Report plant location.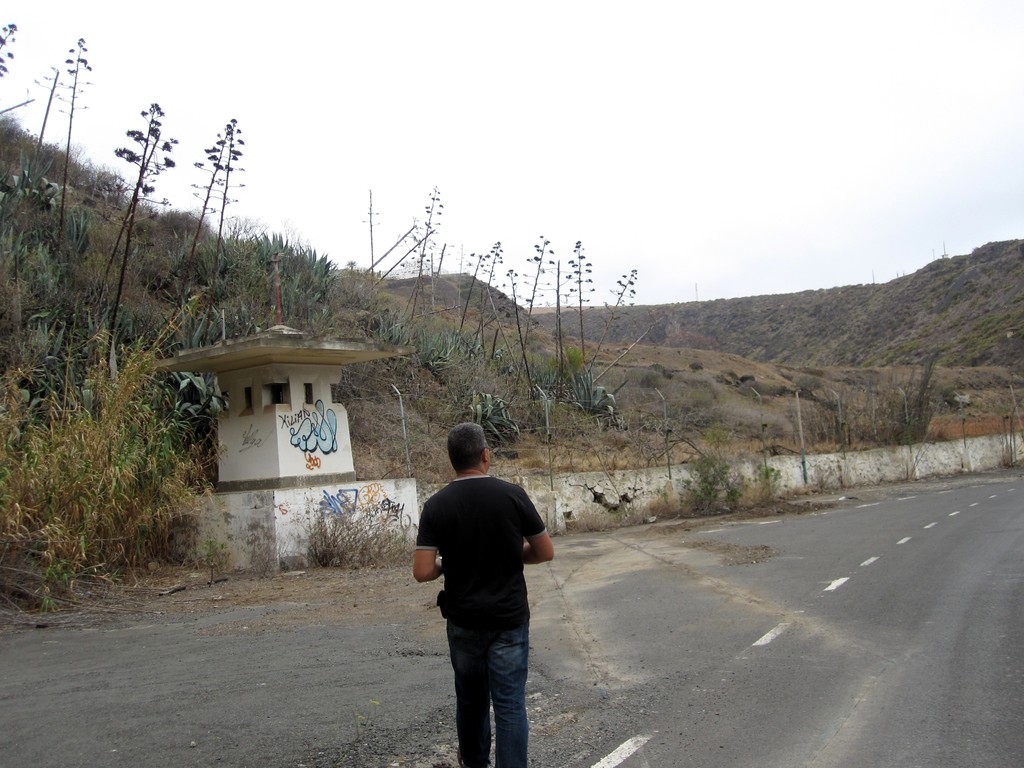
Report: left=707, top=426, right=735, bottom=444.
